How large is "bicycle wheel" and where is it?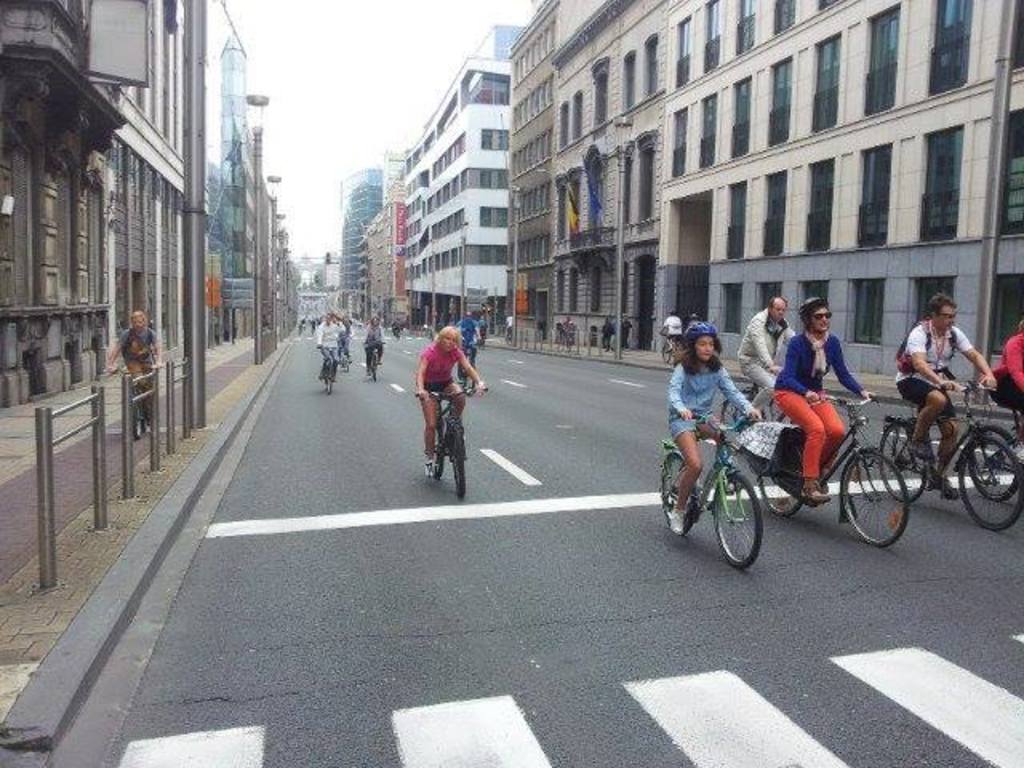
Bounding box: 421 419 446 482.
